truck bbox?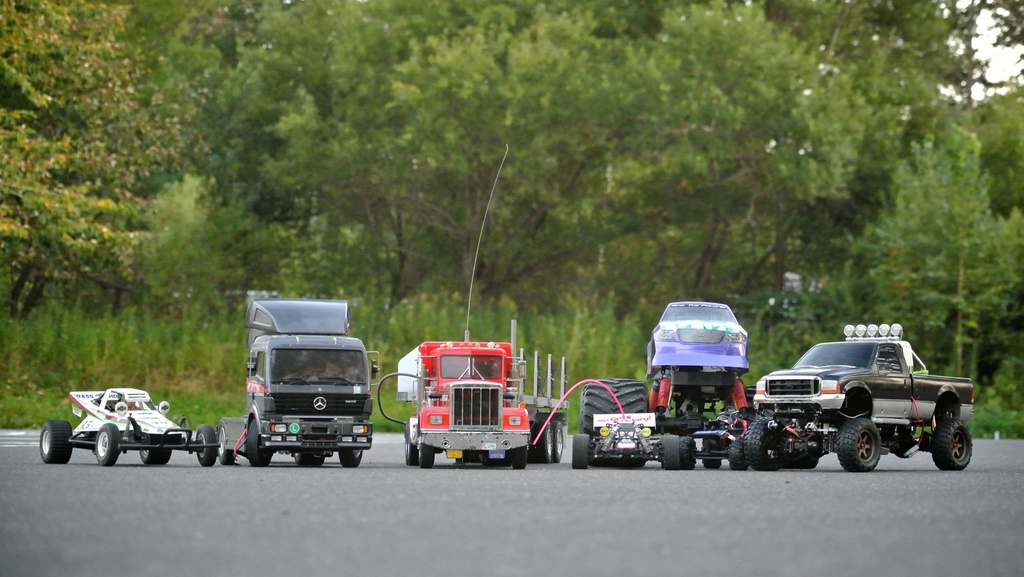
<region>745, 321, 975, 472</region>
